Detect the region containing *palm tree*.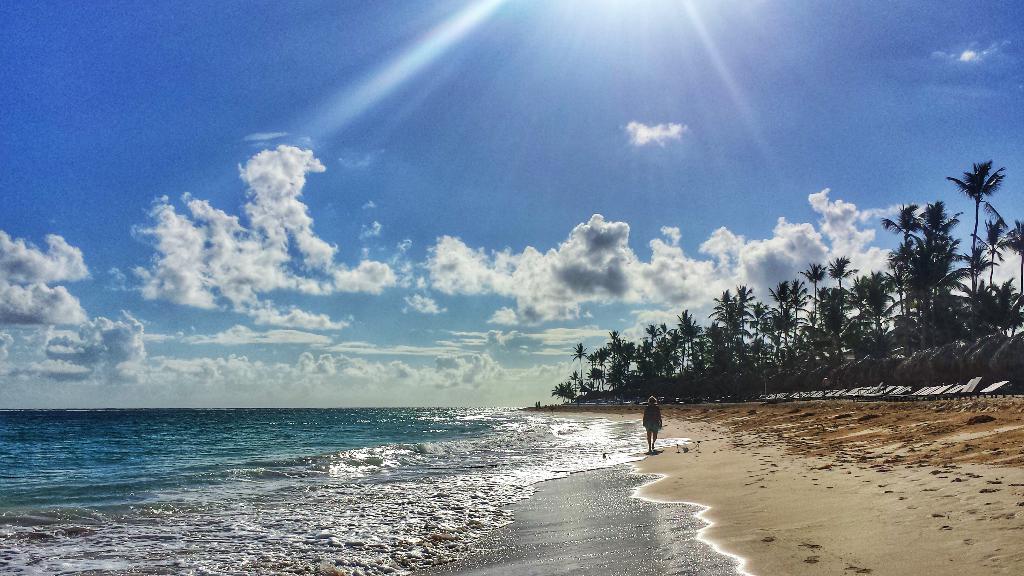
(928, 274, 969, 333).
